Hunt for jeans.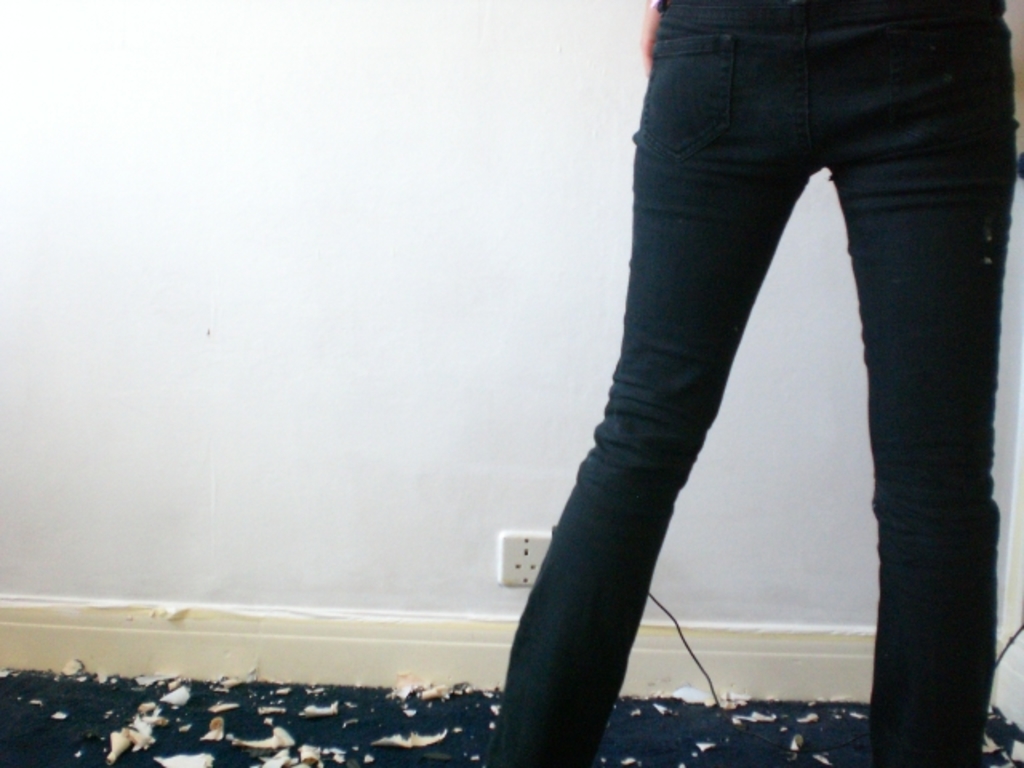
Hunted down at BBox(506, 3, 968, 757).
